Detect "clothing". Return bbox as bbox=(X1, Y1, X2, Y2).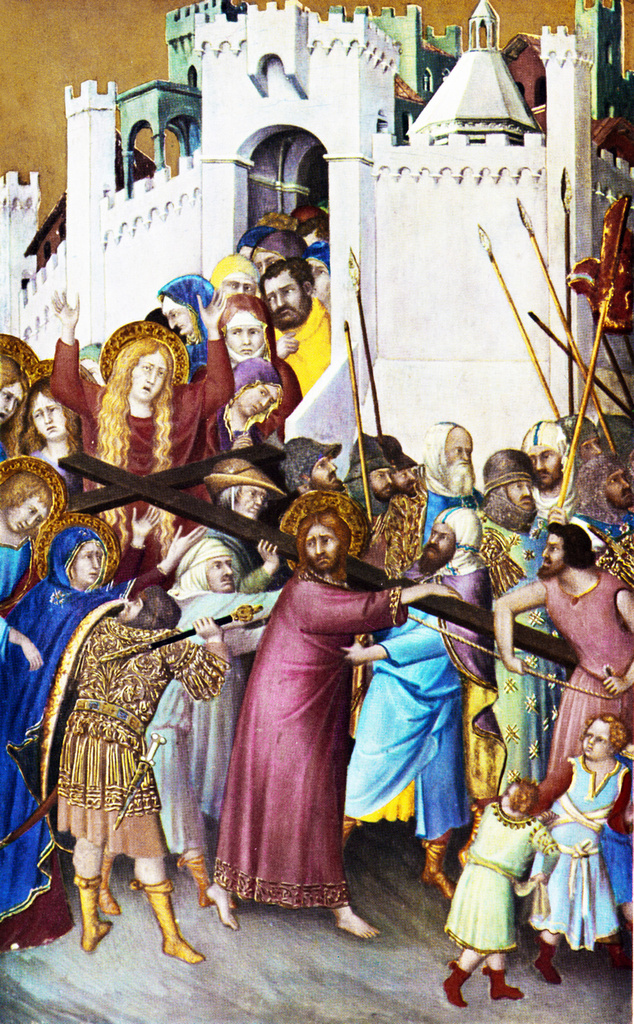
bbox=(521, 754, 632, 946).
